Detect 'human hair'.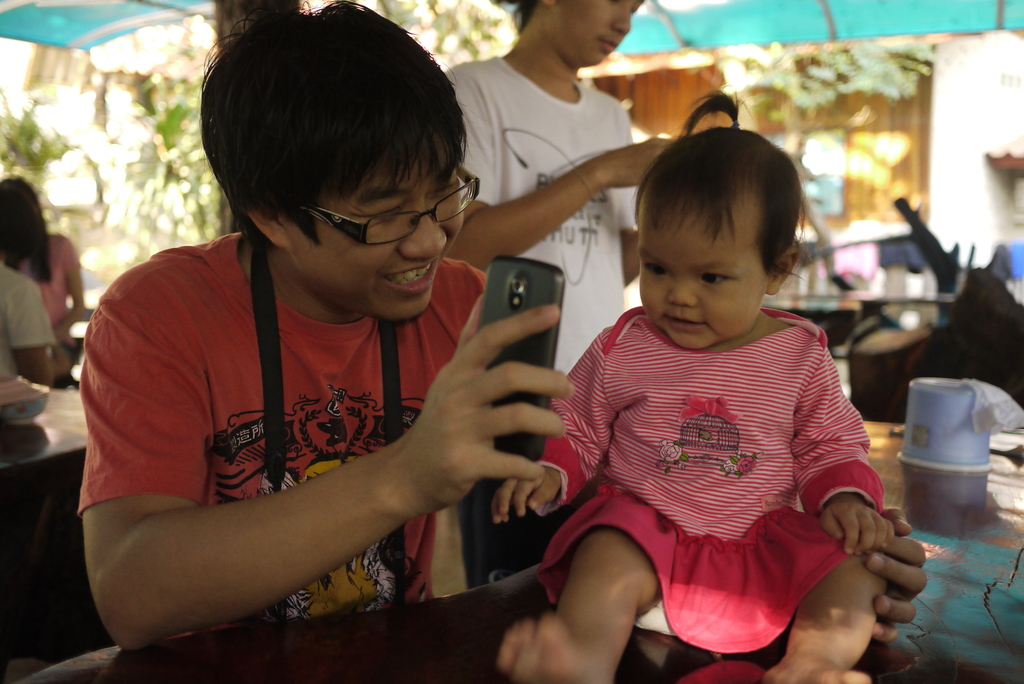
Detected at 511 0 540 35.
